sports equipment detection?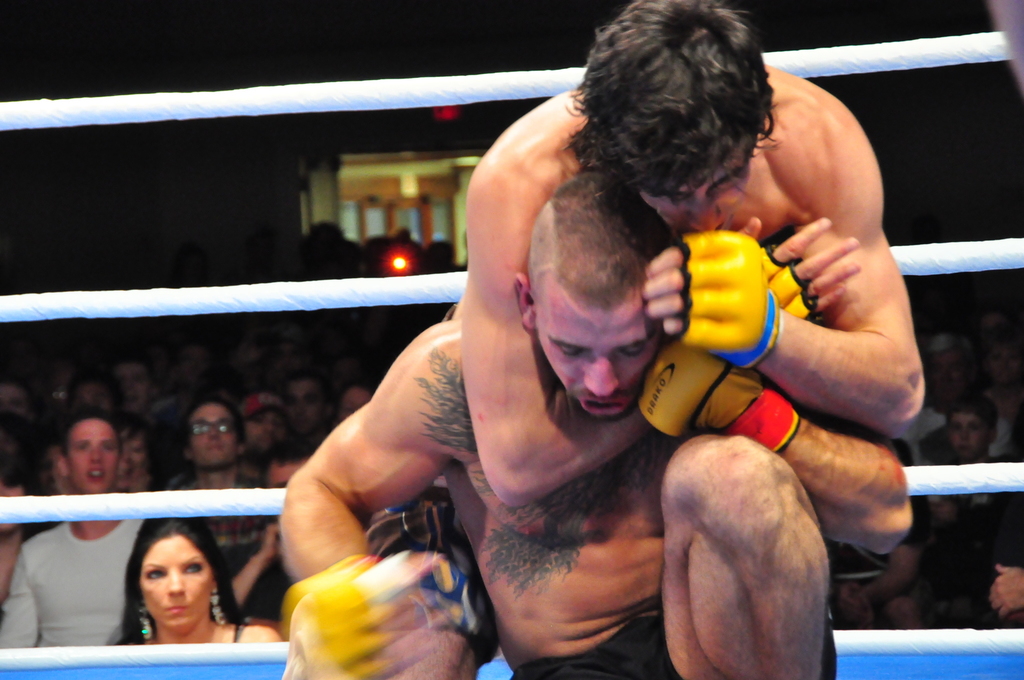
[639,341,801,461]
